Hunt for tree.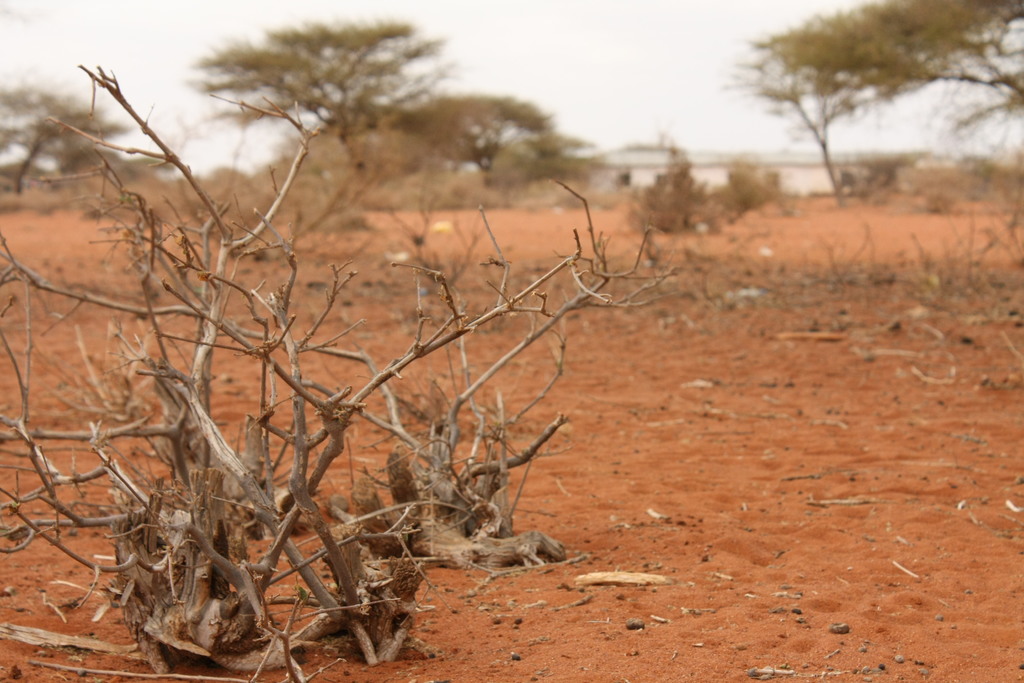
Hunted down at <box>721,0,979,221</box>.
